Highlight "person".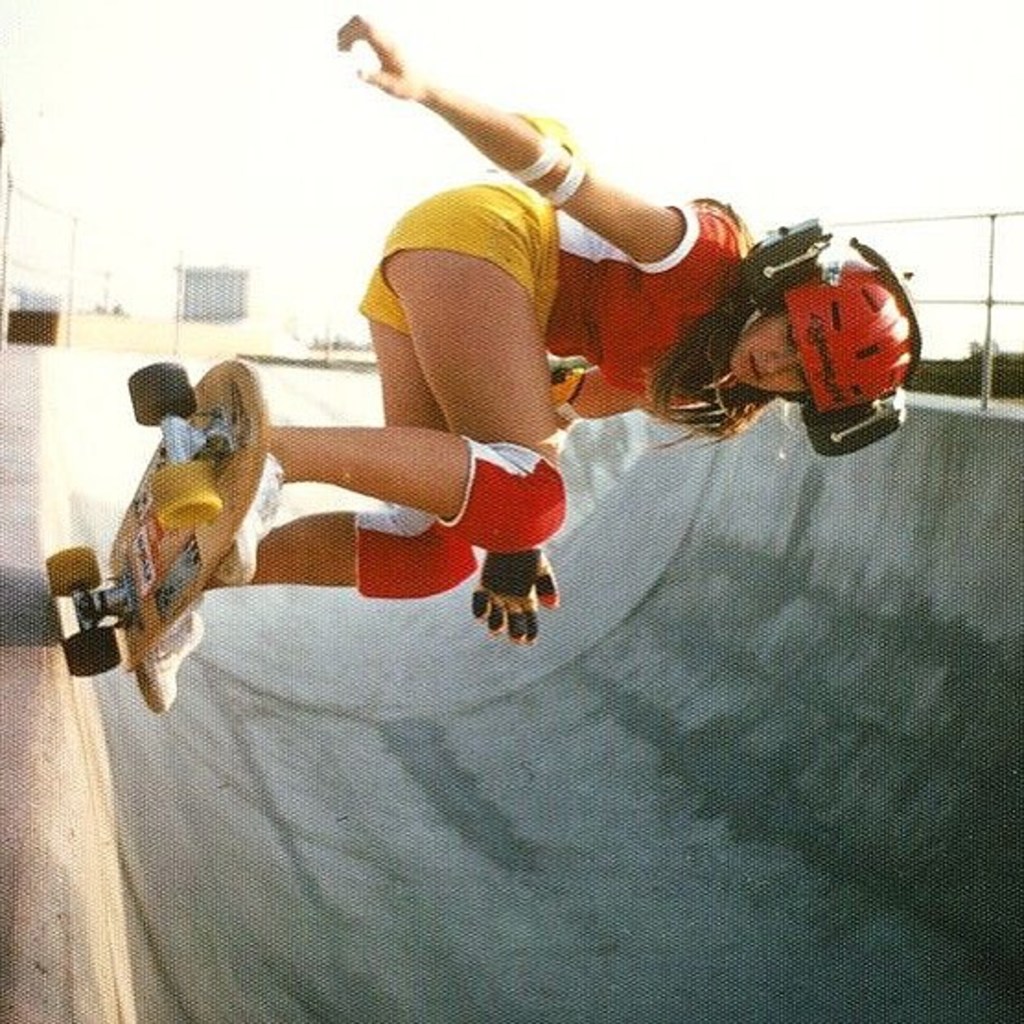
Highlighted region: (left=127, top=63, right=879, bottom=731).
